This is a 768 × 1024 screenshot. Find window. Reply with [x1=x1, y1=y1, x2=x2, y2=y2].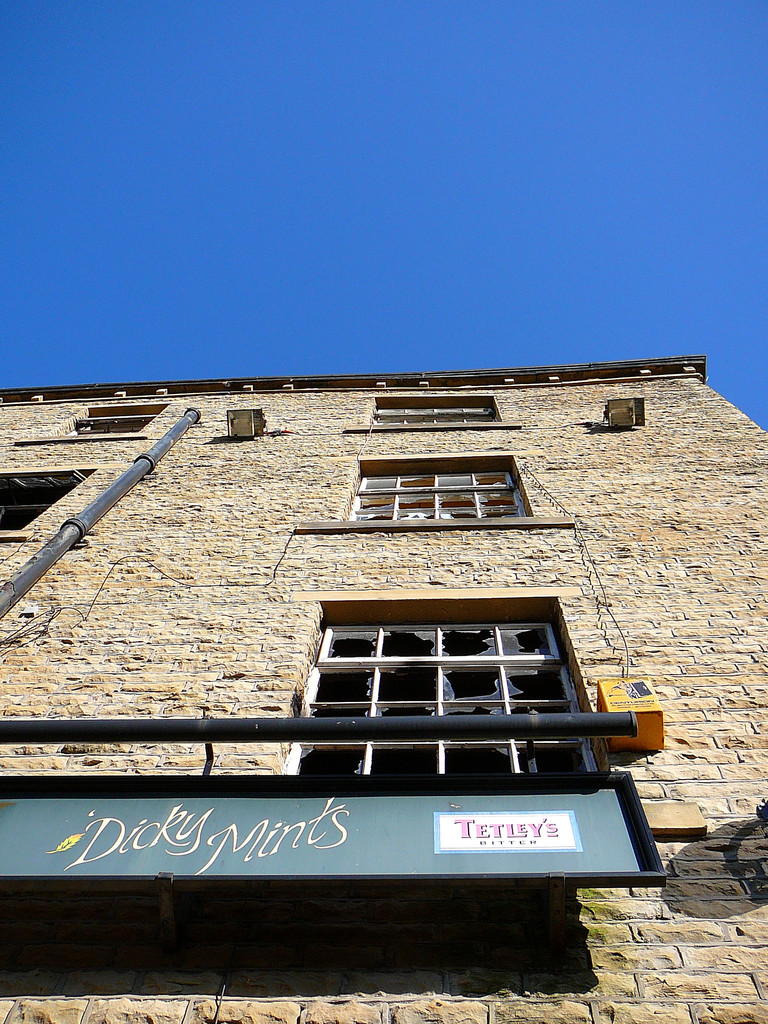
[x1=305, y1=611, x2=593, y2=740].
